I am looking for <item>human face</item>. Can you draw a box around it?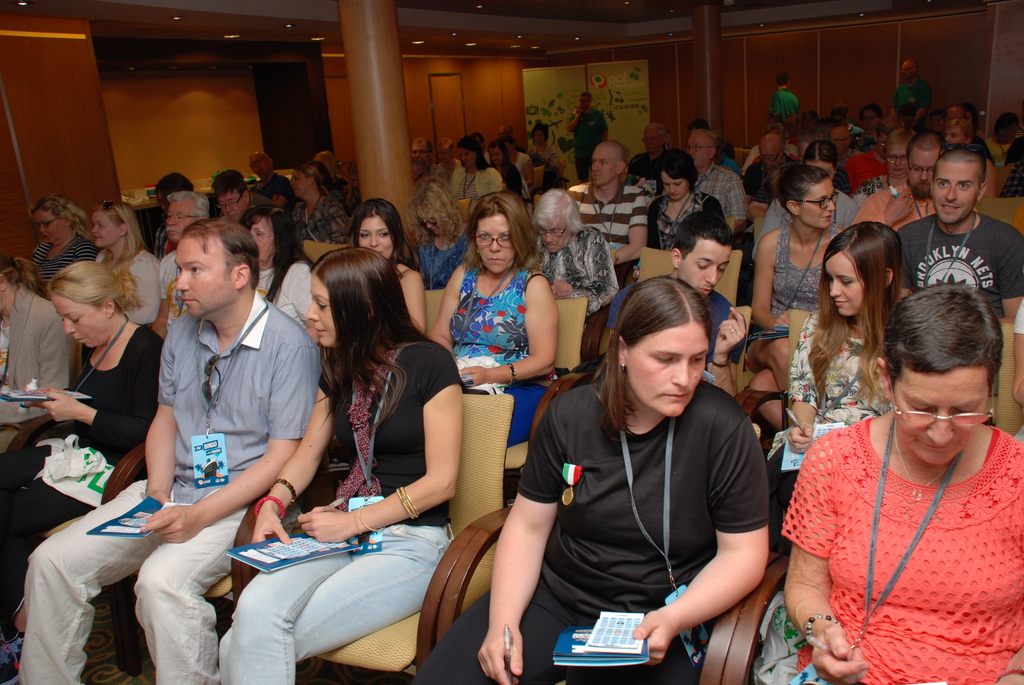
Sure, the bounding box is (943,127,962,144).
